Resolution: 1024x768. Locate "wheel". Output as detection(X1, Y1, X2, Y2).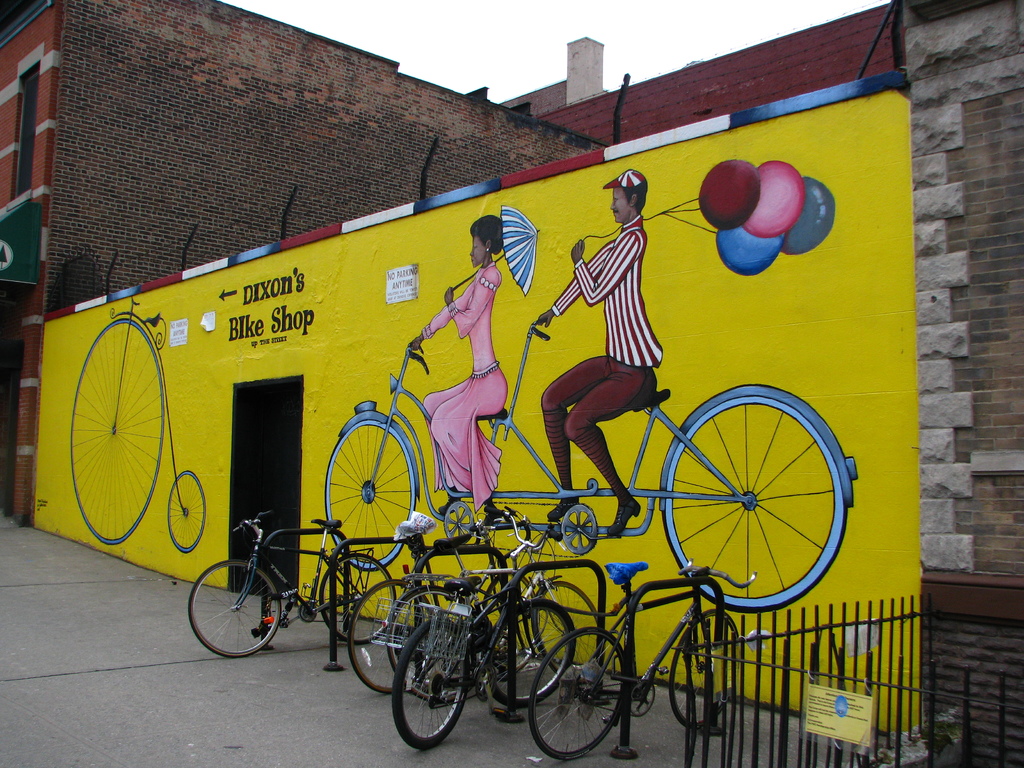
detection(325, 418, 422, 570).
